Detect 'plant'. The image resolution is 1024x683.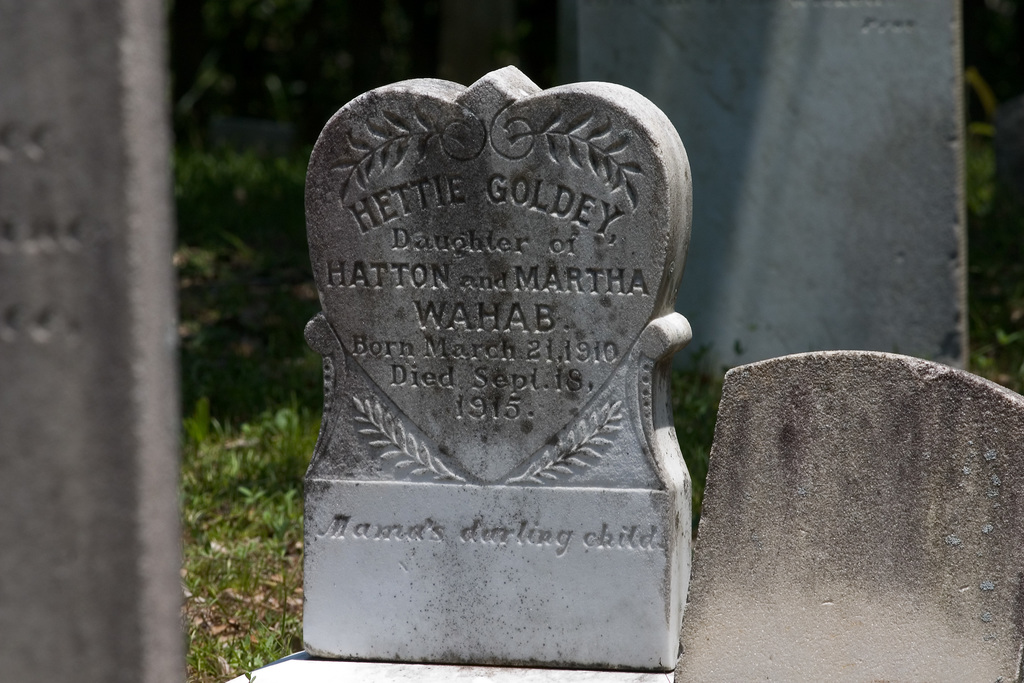
179,399,314,527.
